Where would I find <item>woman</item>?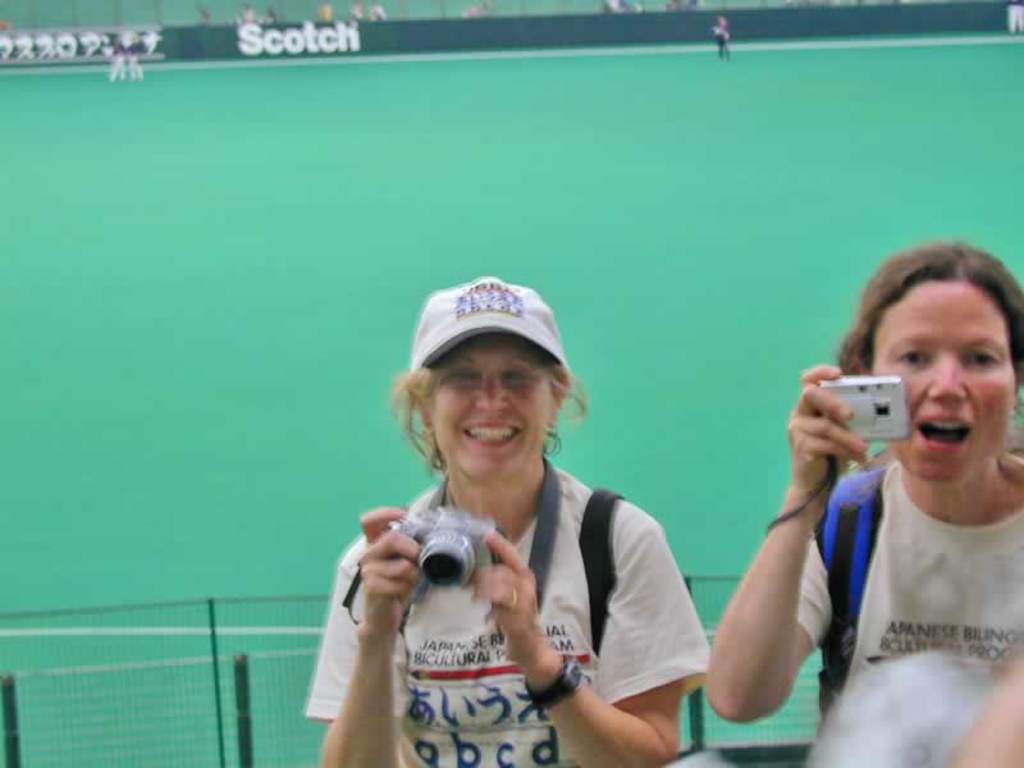
At [left=708, top=238, right=1023, bottom=767].
